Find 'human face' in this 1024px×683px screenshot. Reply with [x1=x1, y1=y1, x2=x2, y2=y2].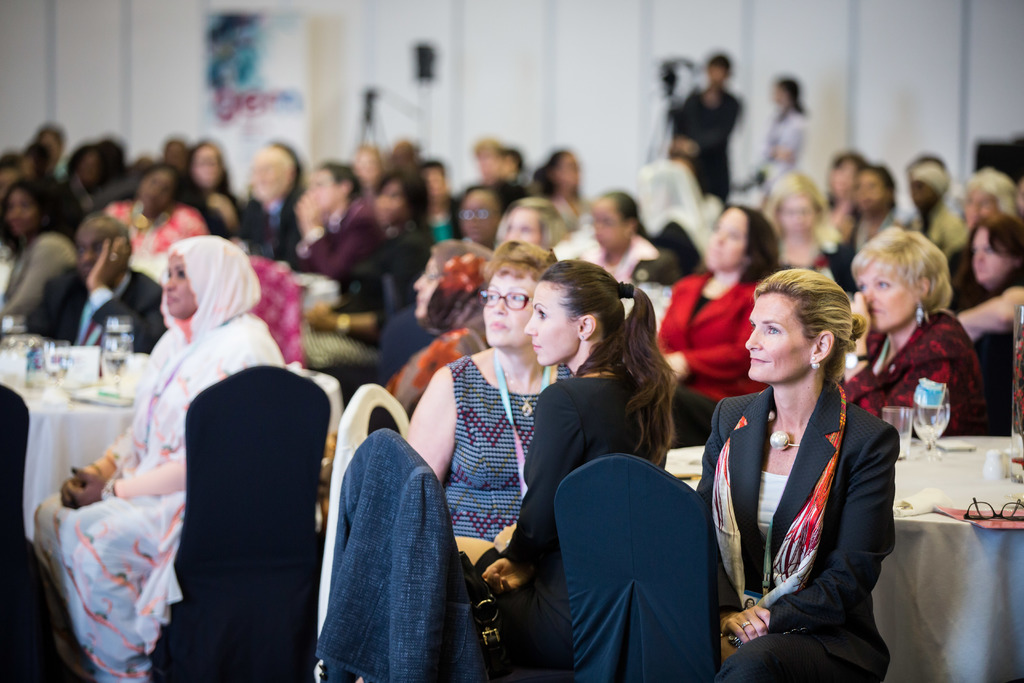
[x1=743, y1=296, x2=810, y2=381].
